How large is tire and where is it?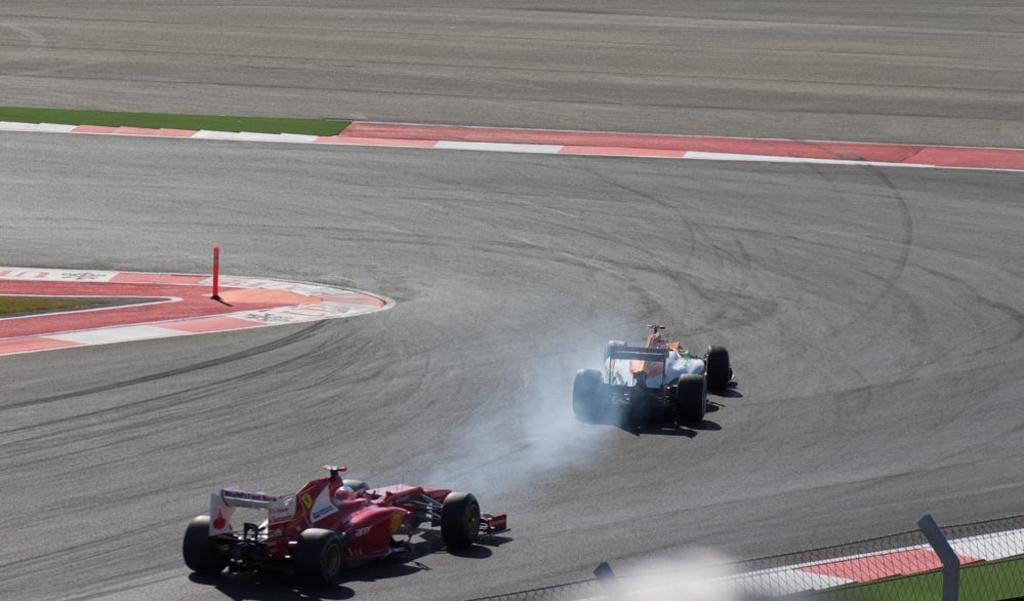
Bounding box: bbox=(290, 527, 346, 599).
